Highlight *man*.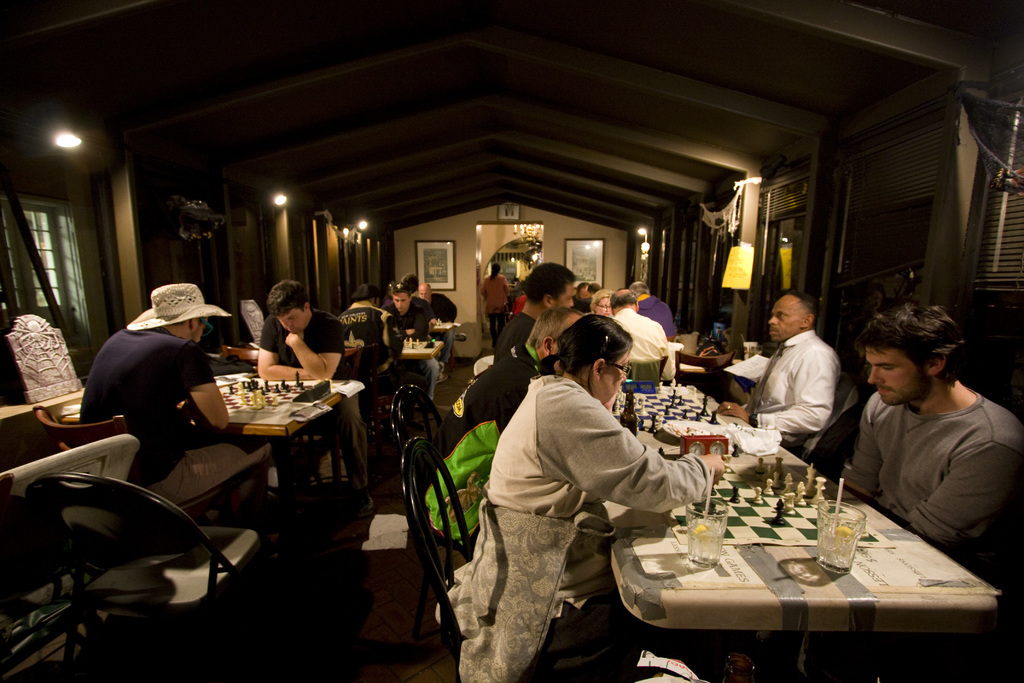
Highlighted region: bbox=[715, 288, 844, 460].
